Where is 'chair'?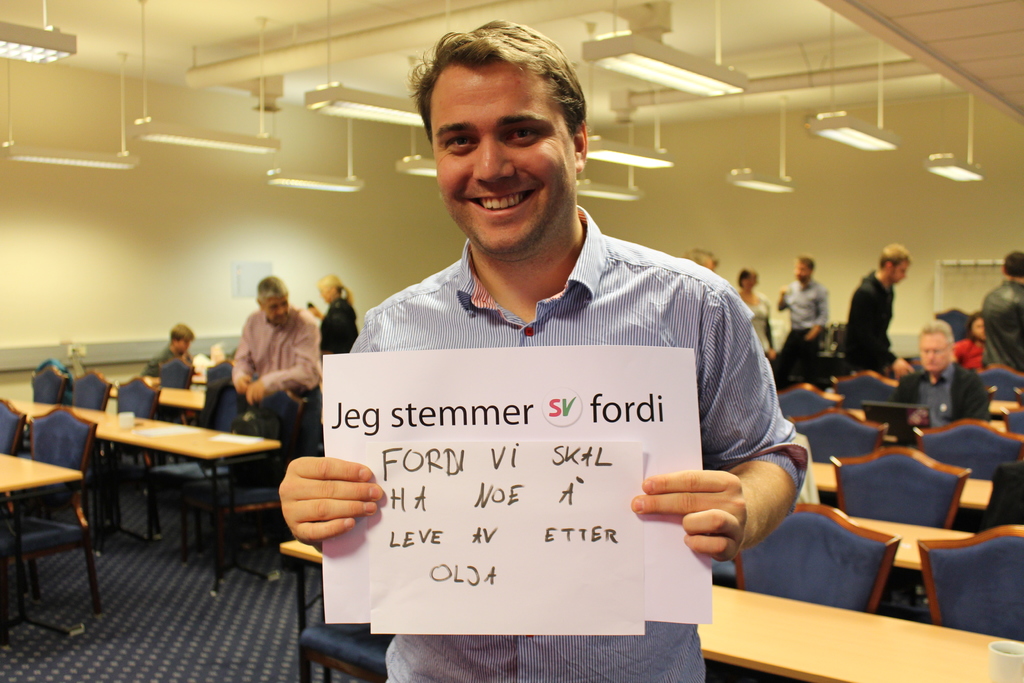
left=980, top=365, right=1023, bottom=401.
